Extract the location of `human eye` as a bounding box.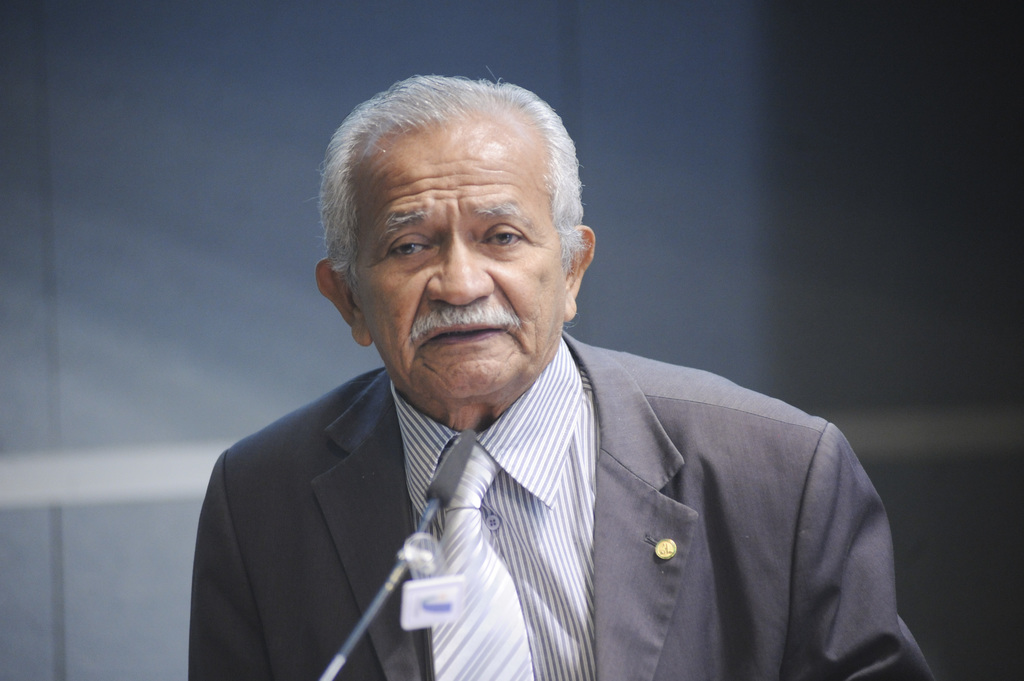
bbox=(387, 234, 433, 264).
